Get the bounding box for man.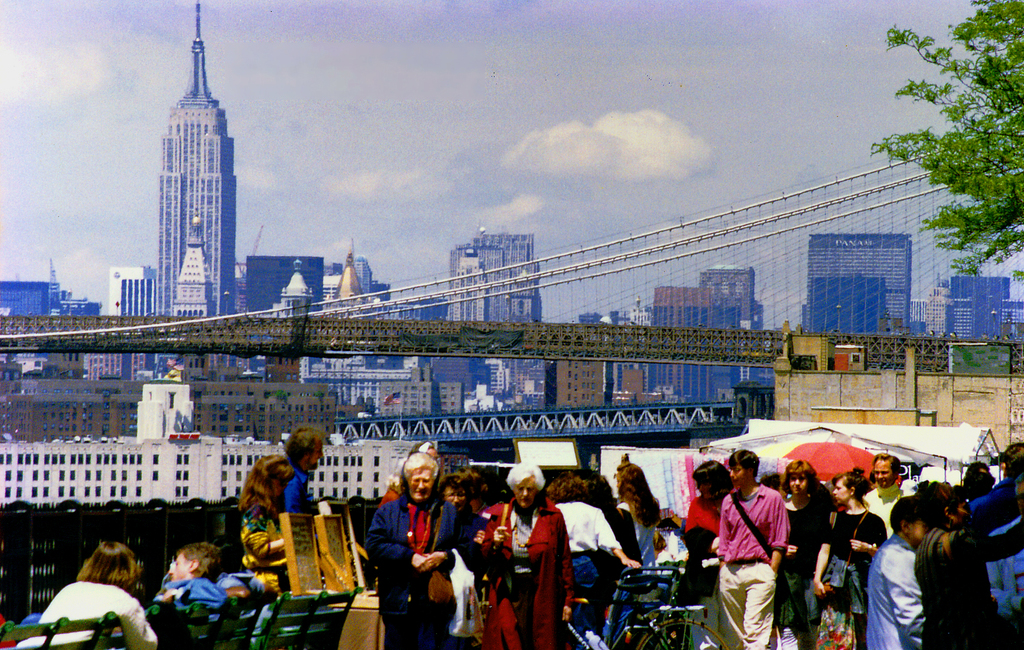
bbox=[148, 539, 228, 607].
